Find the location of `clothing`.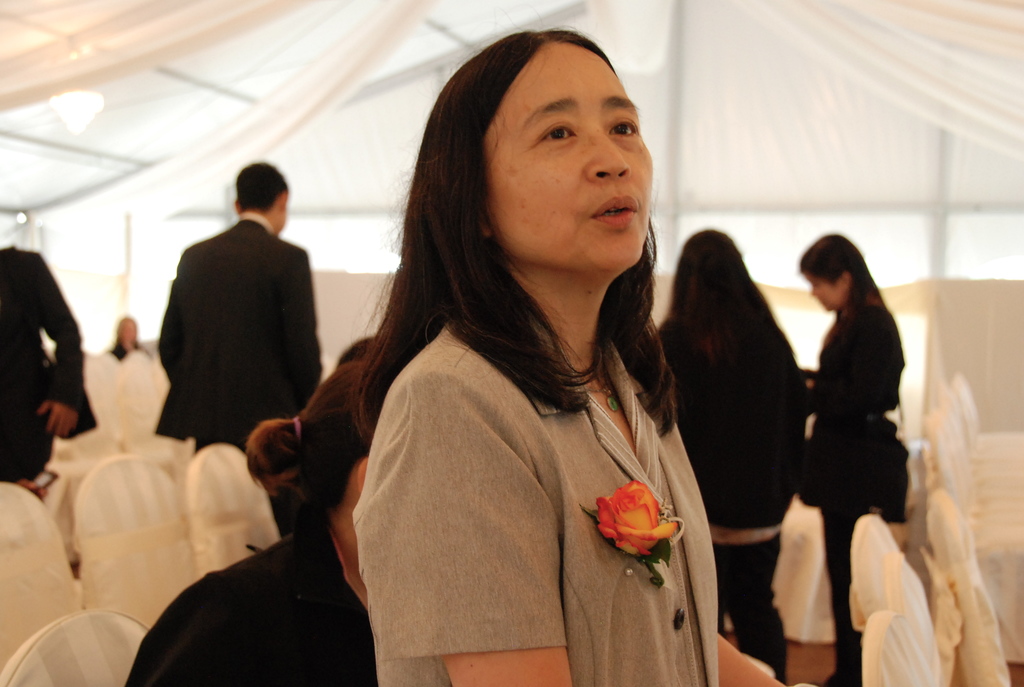
Location: <box>351,317,724,686</box>.
